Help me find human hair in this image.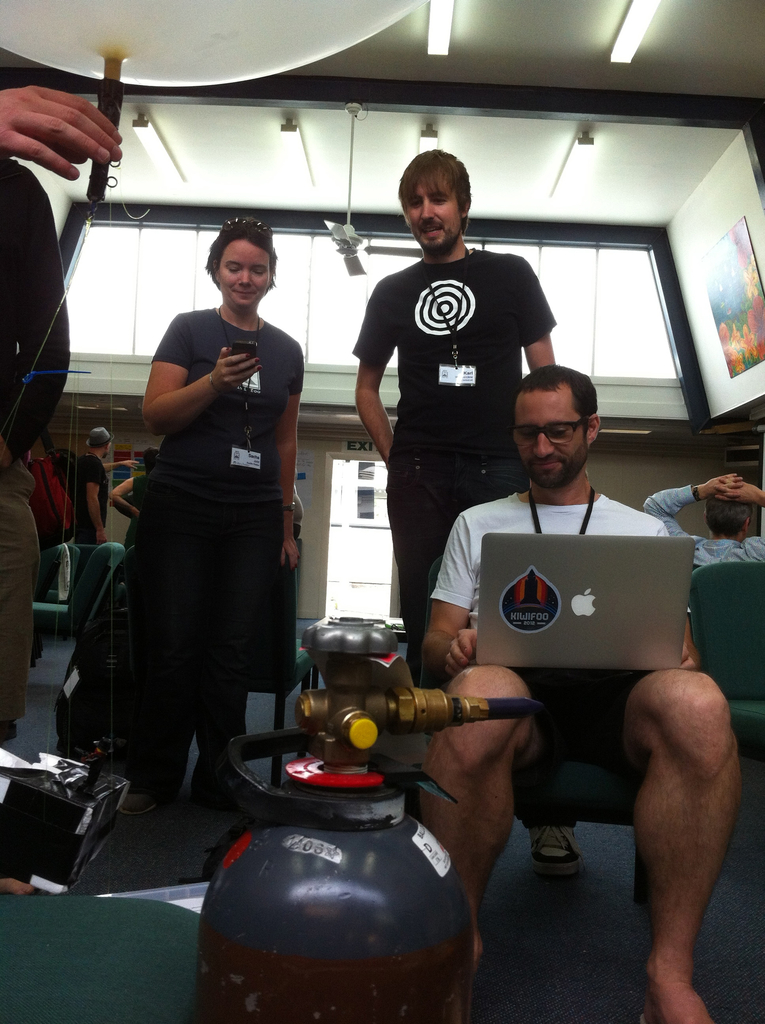
Found it: [x1=515, y1=361, x2=604, y2=448].
